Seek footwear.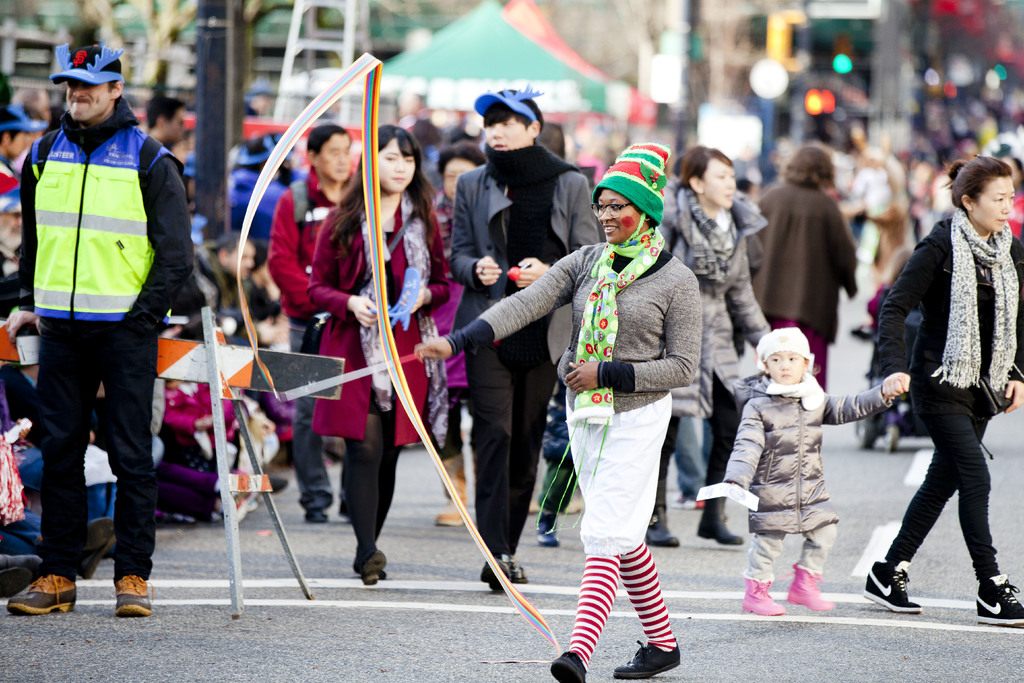
box(859, 561, 924, 617).
